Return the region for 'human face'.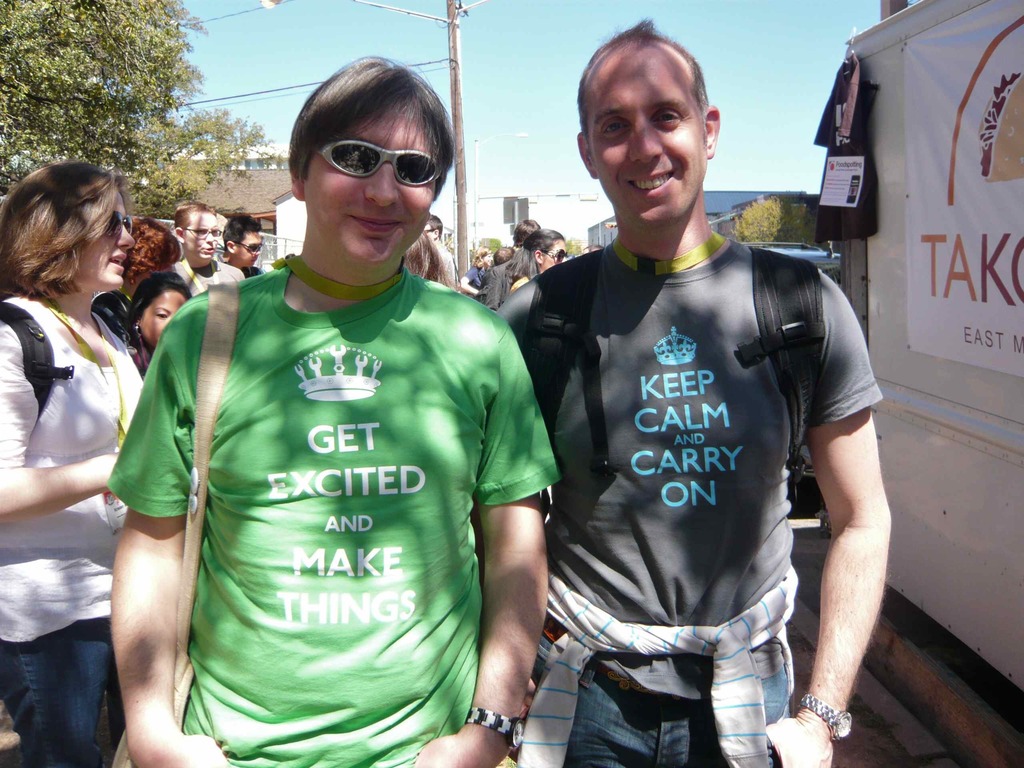
(136,287,186,346).
